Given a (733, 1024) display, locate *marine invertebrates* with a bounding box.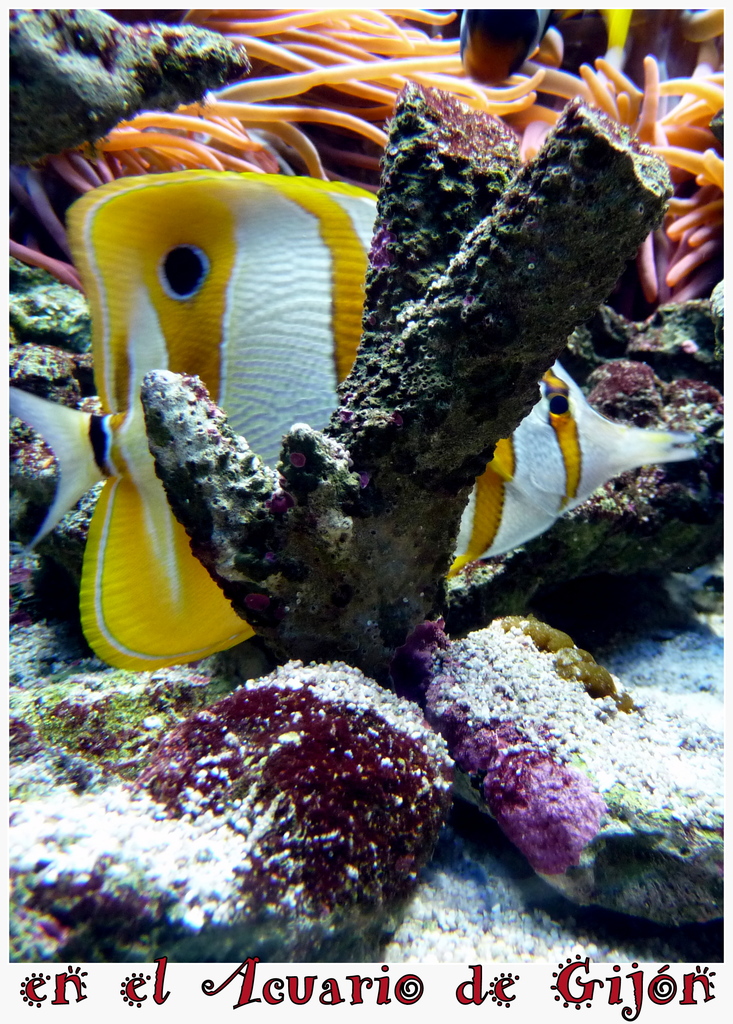
Located: l=0, t=173, r=697, b=675.
